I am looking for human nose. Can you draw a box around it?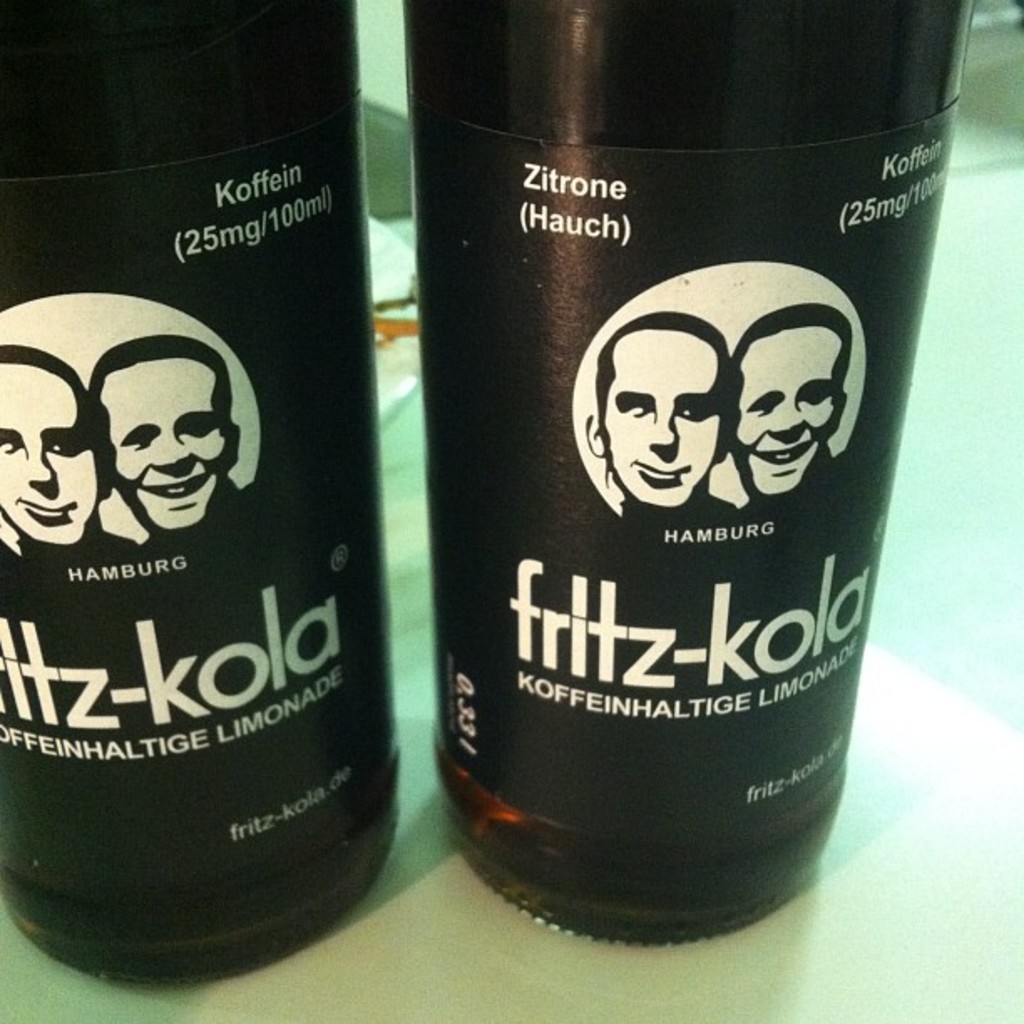
Sure, the bounding box is [left=23, top=462, right=54, bottom=495].
